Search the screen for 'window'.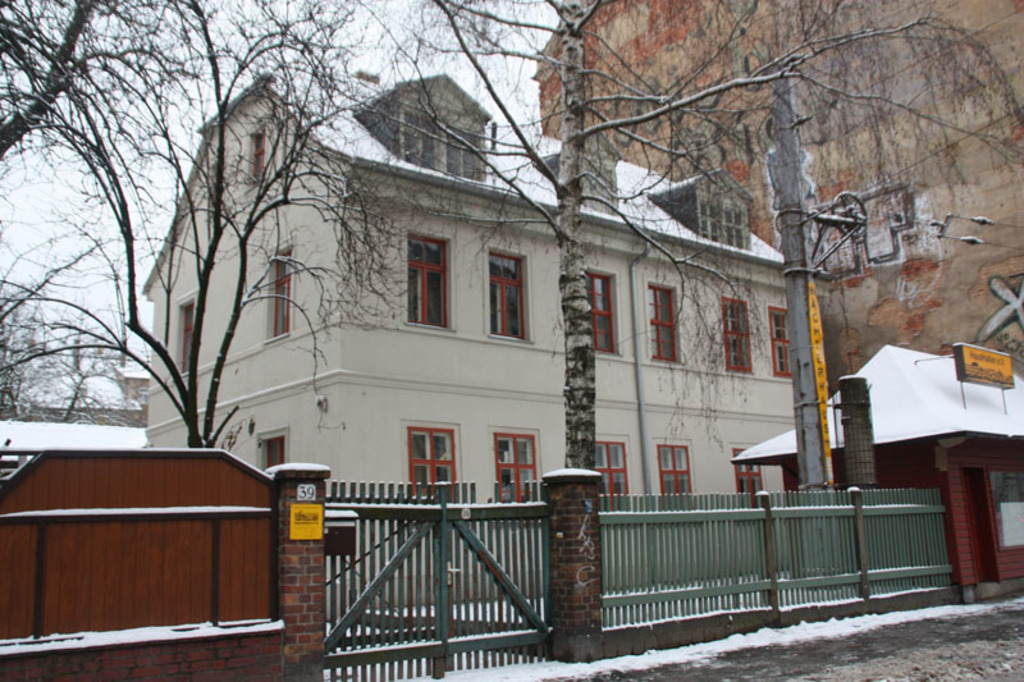
Found at [left=659, top=444, right=686, bottom=495].
